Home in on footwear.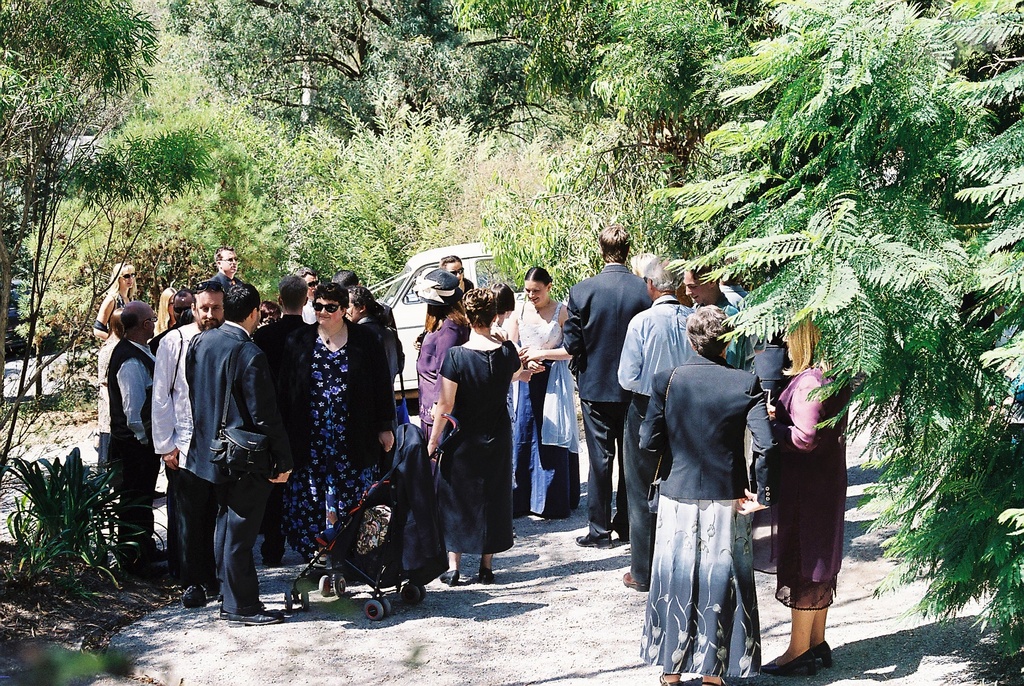
Homed in at bbox=[616, 532, 630, 544].
